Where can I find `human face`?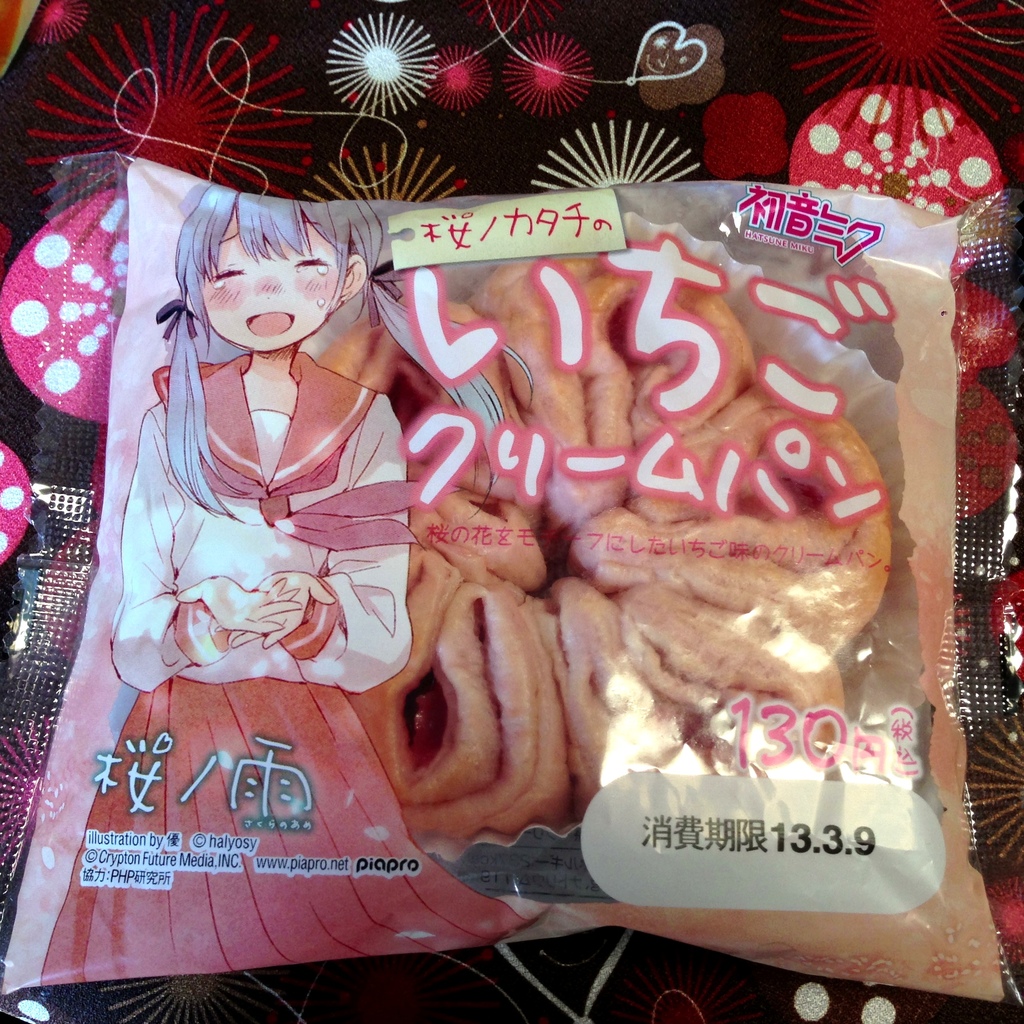
You can find it at select_region(202, 212, 341, 353).
